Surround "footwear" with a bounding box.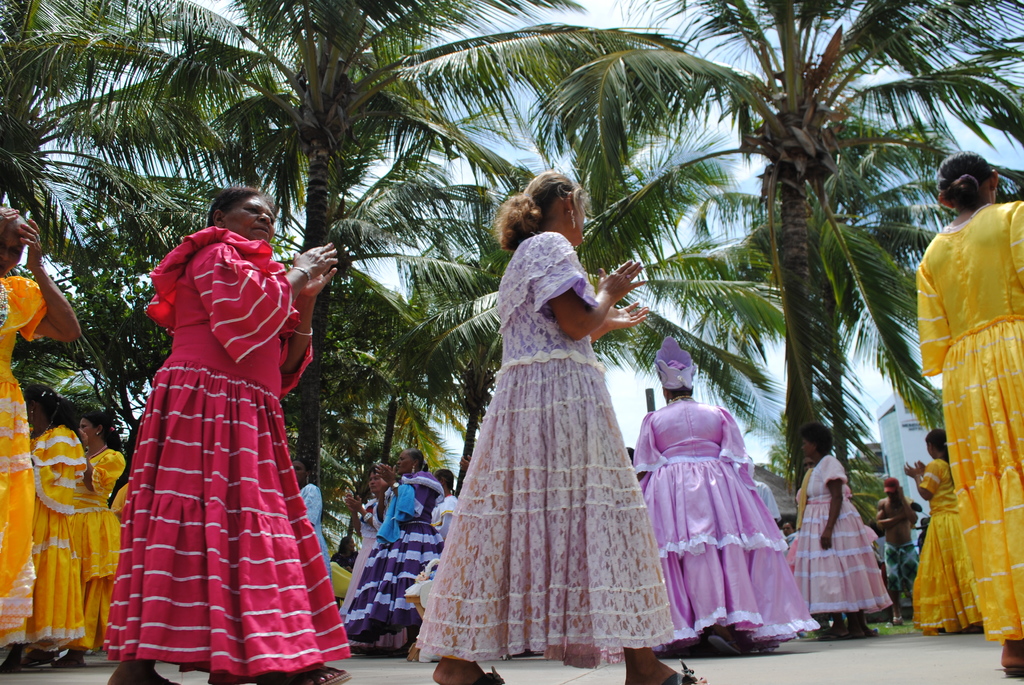
pyautogui.locateOnScreen(256, 663, 353, 684).
